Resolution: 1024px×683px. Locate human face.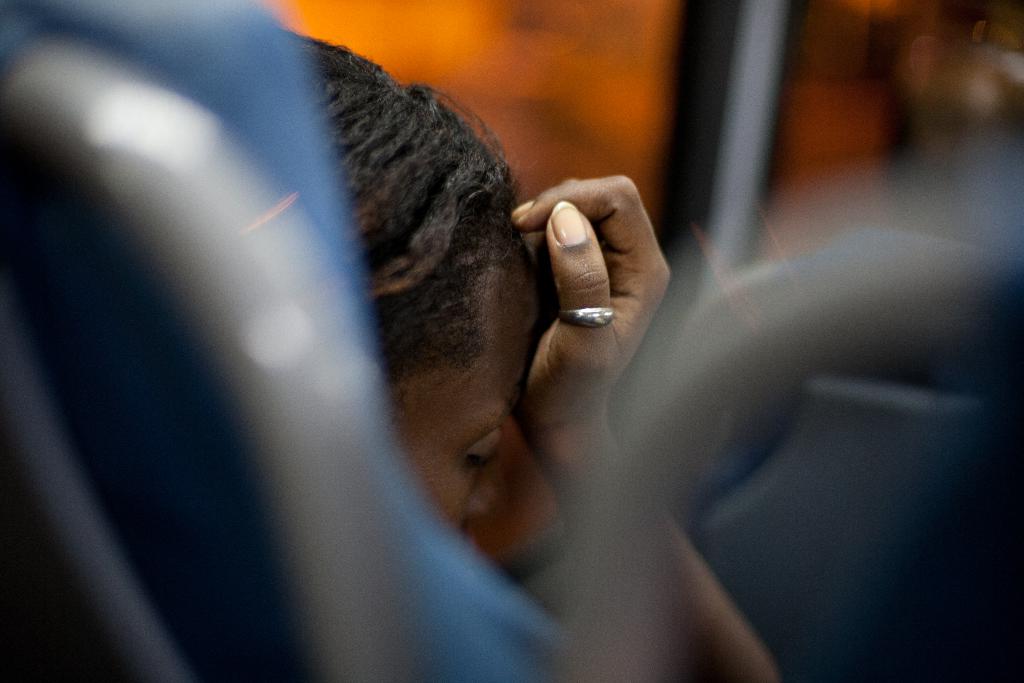
region(404, 239, 538, 554).
